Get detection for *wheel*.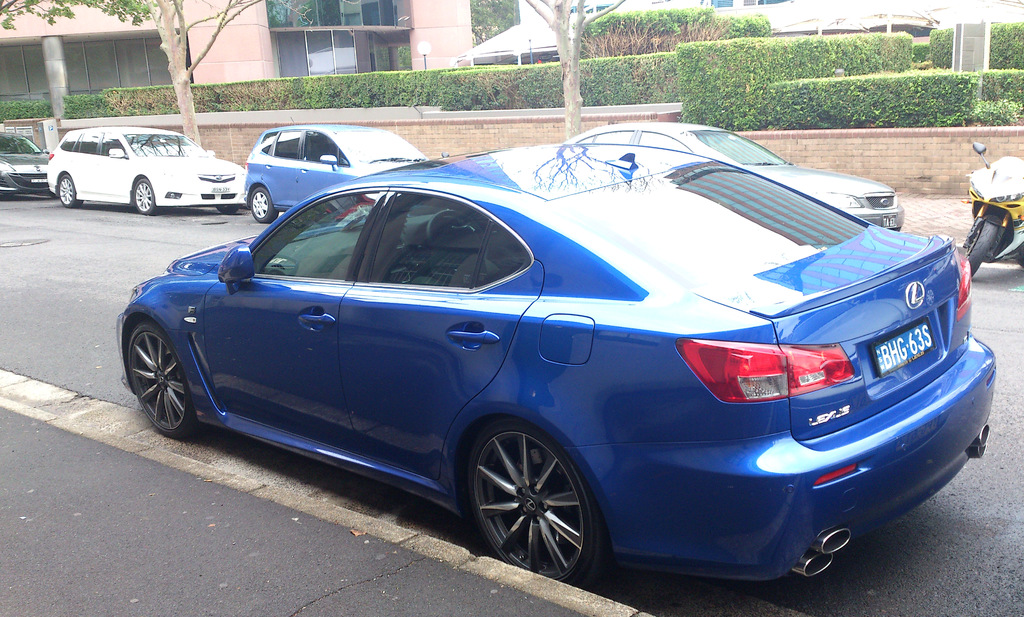
Detection: bbox=[125, 324, 205, 448].
